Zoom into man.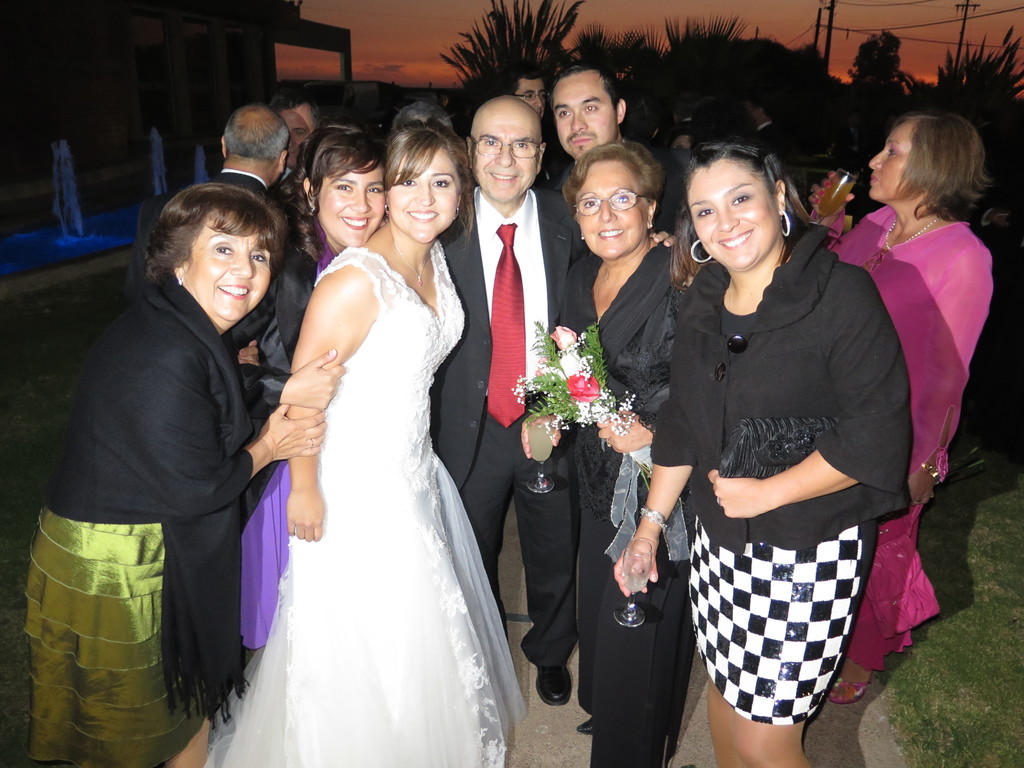
Zoom target: <box>541,67,686,260</box>.
